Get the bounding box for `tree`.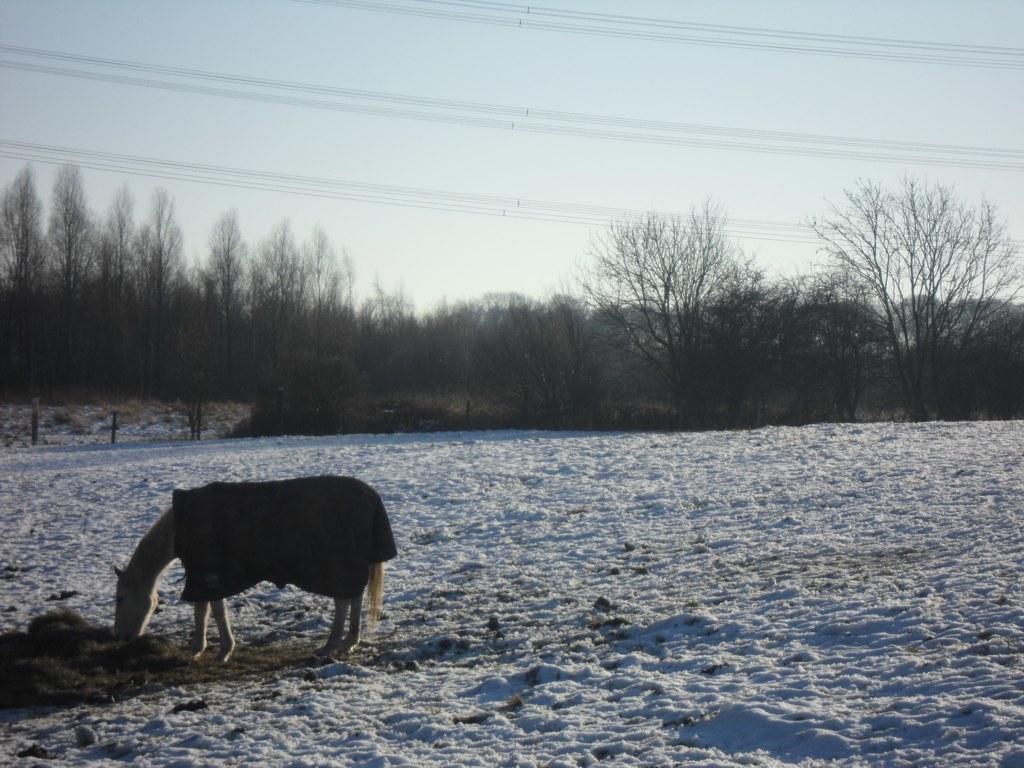
752 259 905 426.
